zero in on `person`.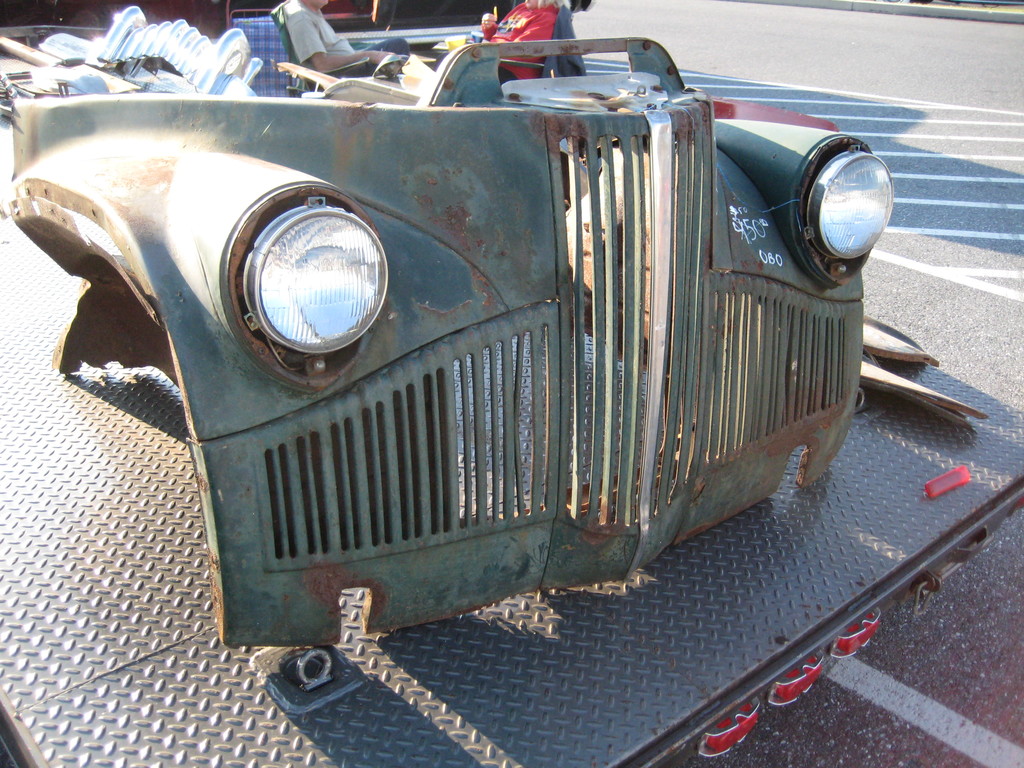
Zeroed in: [x1=451, y1=0, x2=568, y2=86].
